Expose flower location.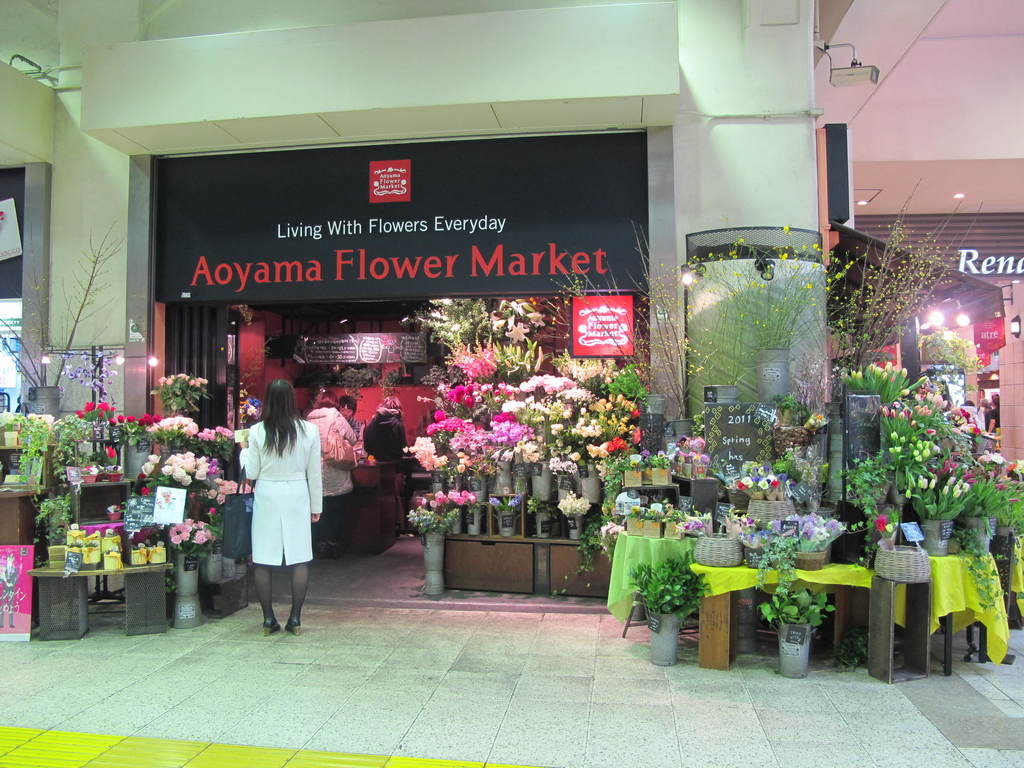
Exposed at (738,482,748,487).
